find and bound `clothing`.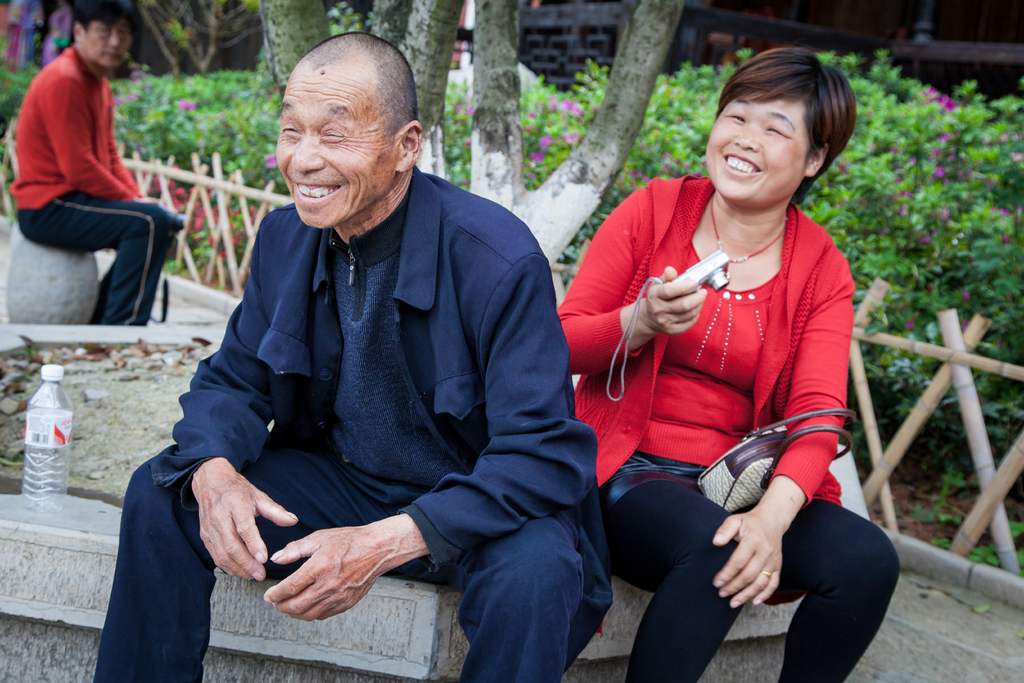
Bound: [left=156, top=115, right=583, bottom=634].
